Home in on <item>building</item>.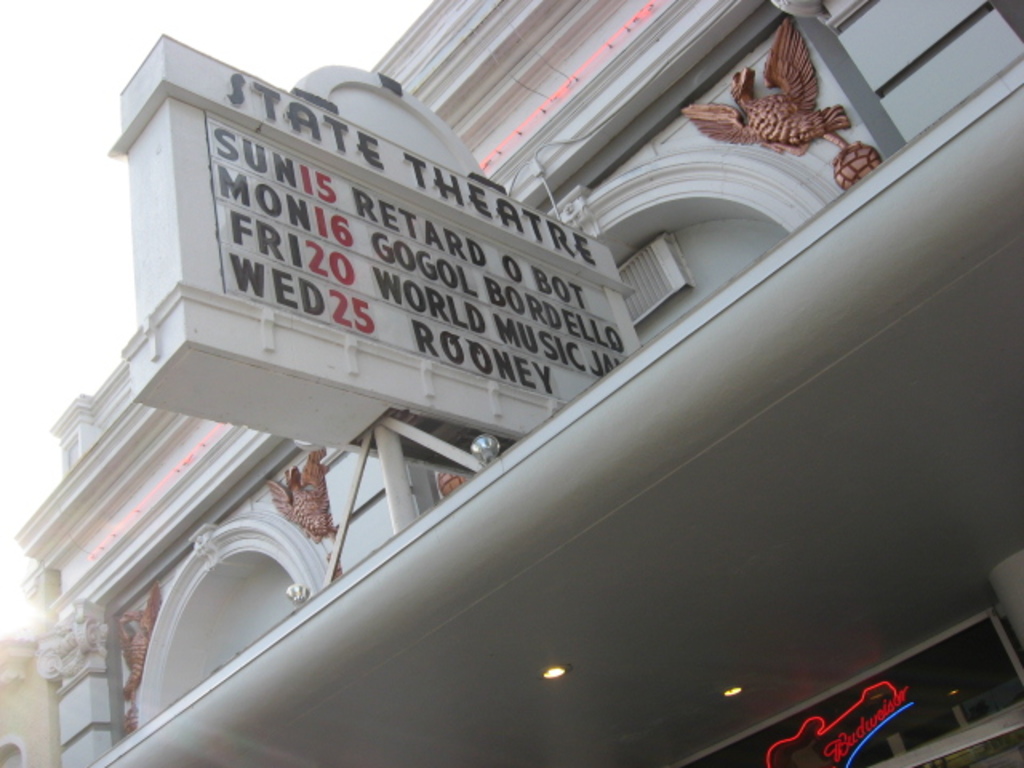
Homed in at 16/0/1021/766.
